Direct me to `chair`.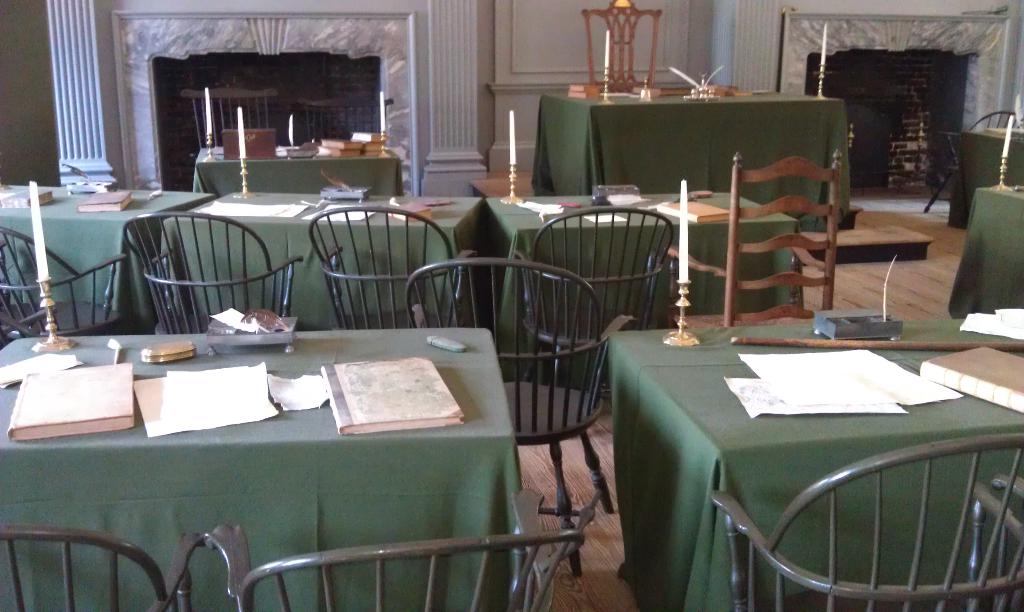
Direction: 566 0 745 101.
